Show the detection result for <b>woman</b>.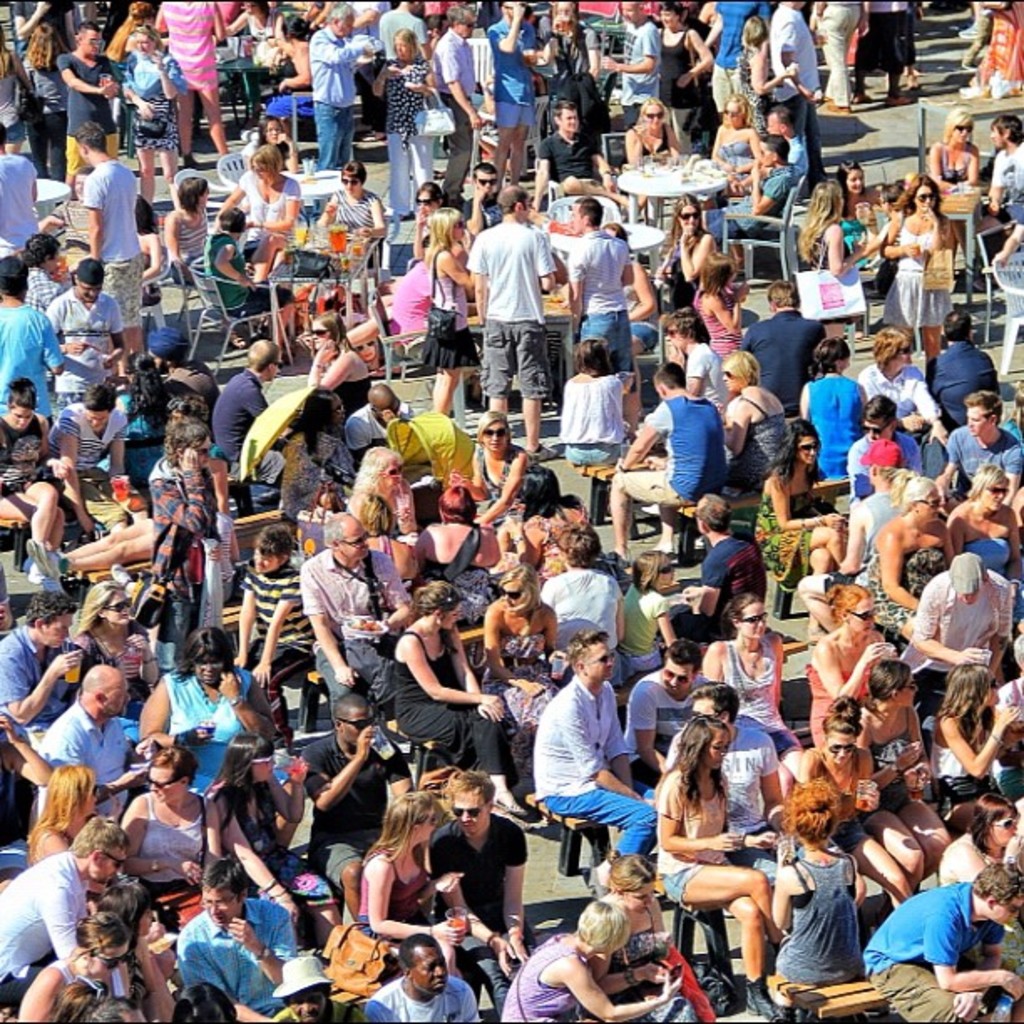
x1=723, y1=345, x2=790, y2=495.
